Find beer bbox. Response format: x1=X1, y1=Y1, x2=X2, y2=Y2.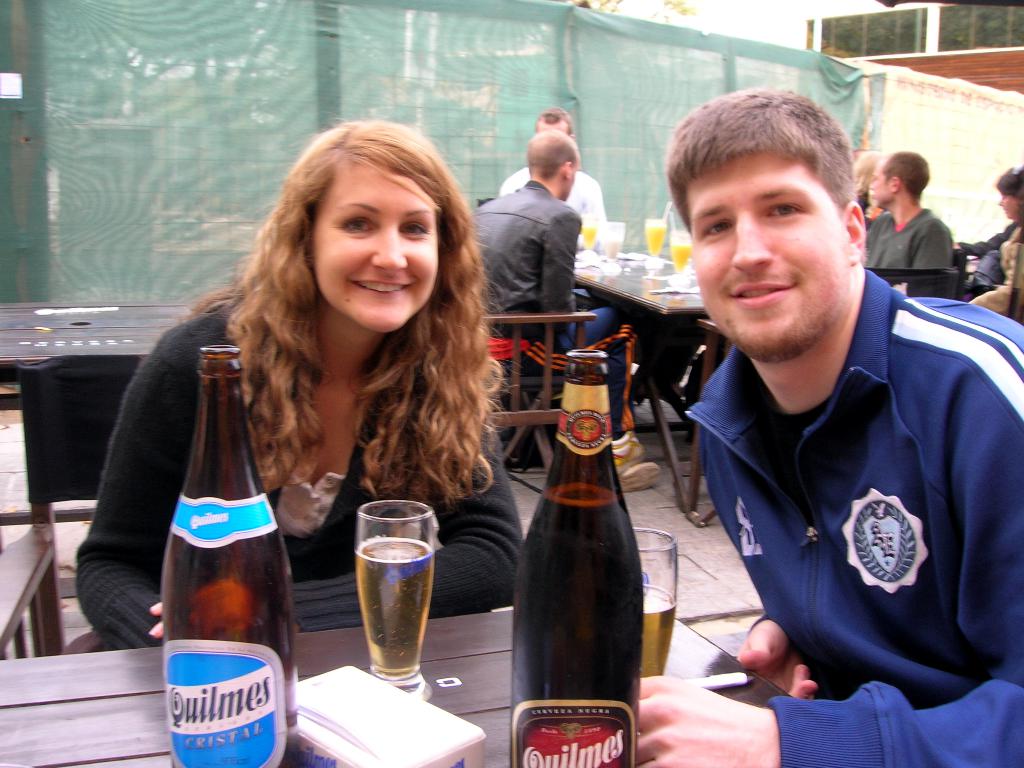
x1=356, y1=538, x2=433, y2=678.
